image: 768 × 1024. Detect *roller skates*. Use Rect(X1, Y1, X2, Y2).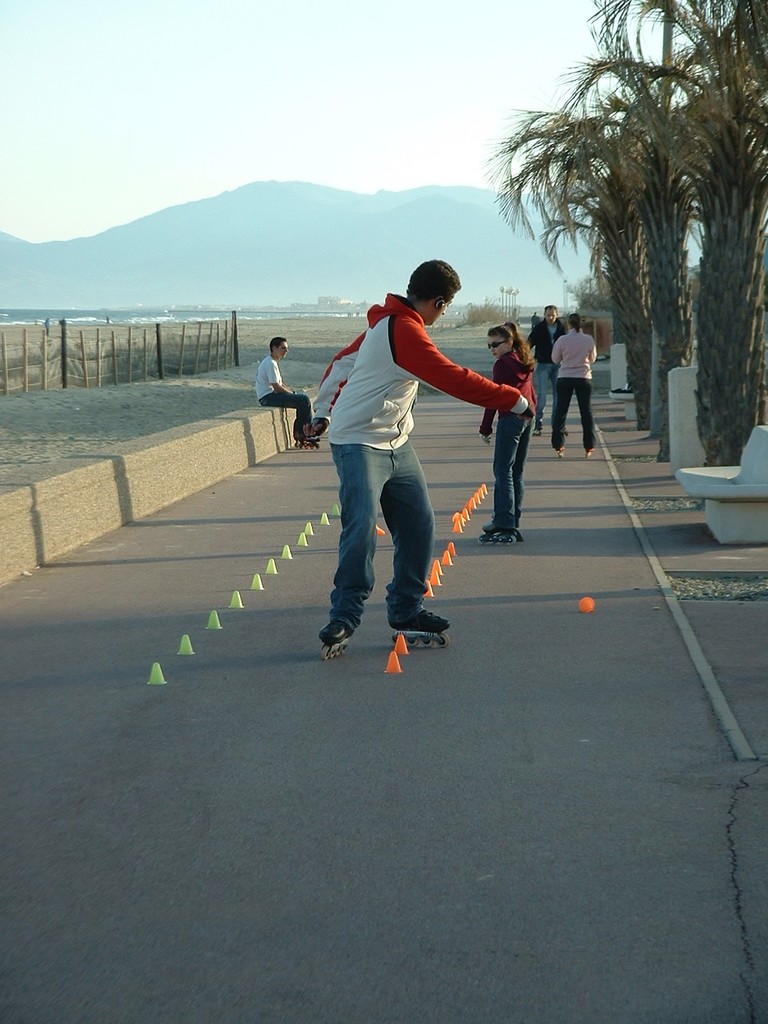
Rect(583, 450, 596, 462).
